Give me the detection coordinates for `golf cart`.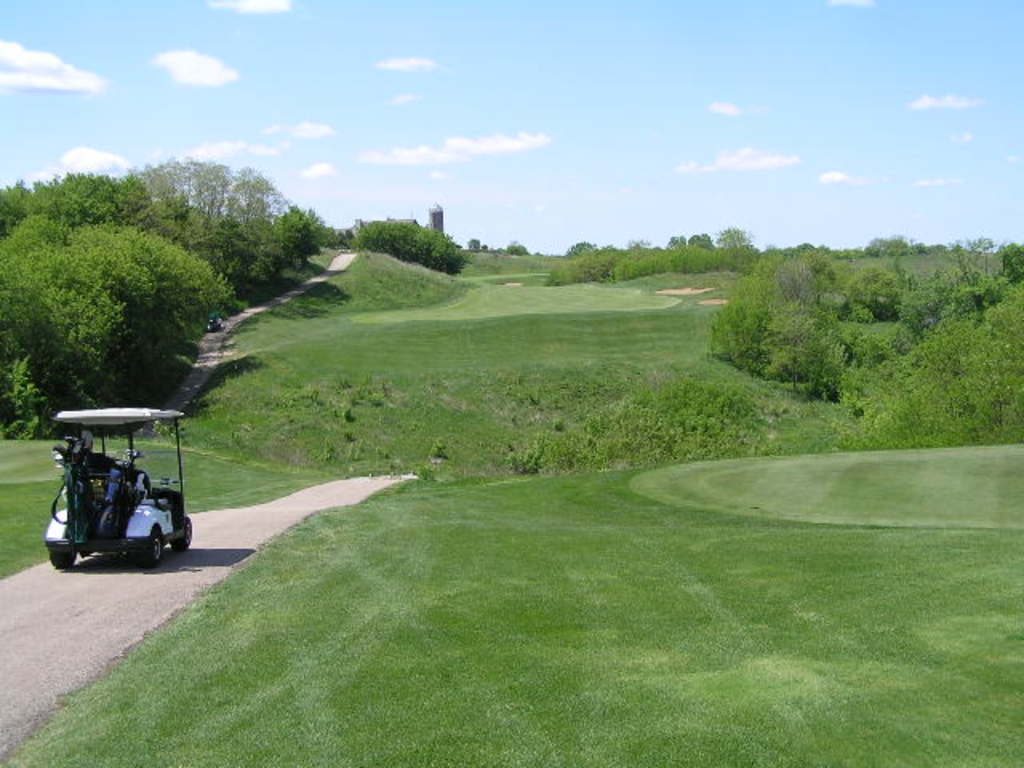
bbox=[40, 406, 194, 568].
